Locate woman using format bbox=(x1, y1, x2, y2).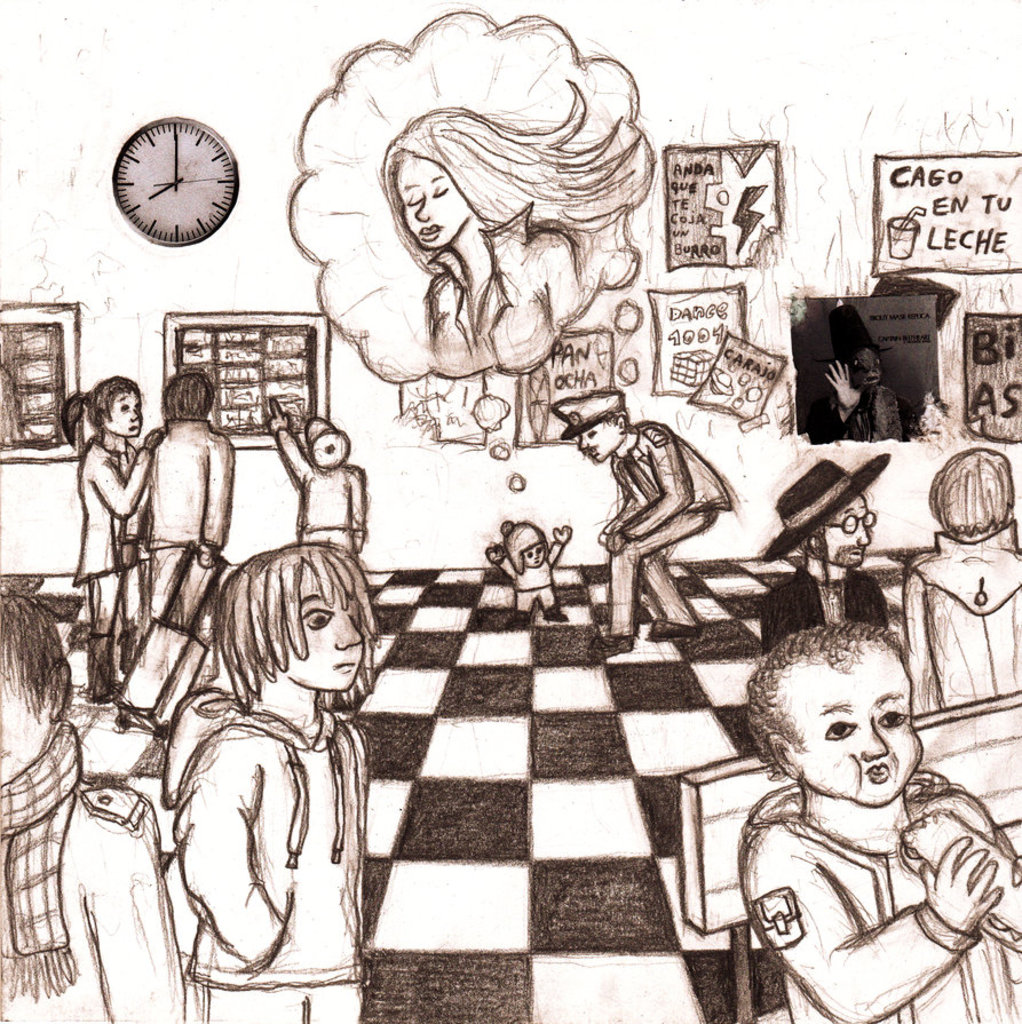
bbox=(132, 493, 427, 984).
